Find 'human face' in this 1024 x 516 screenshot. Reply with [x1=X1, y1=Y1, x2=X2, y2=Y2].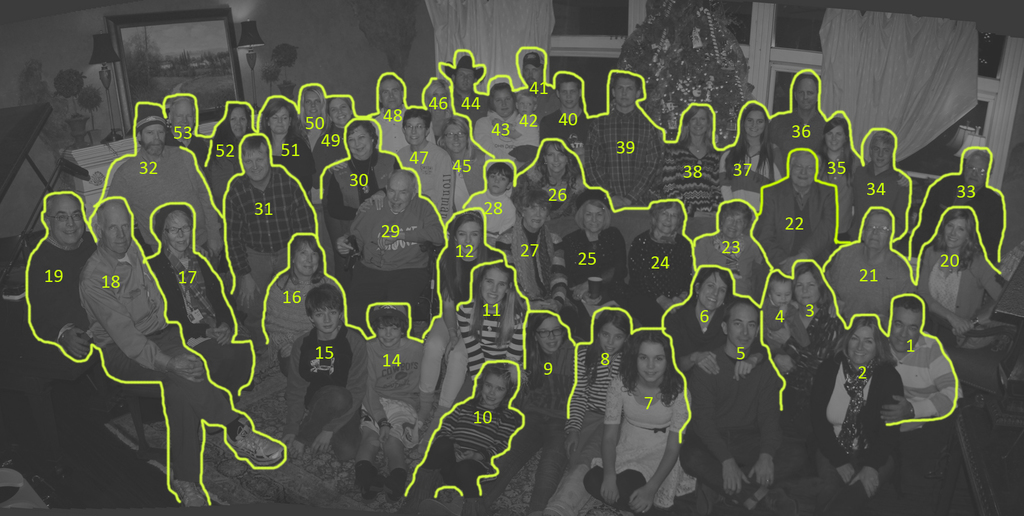
[x1=484, y1=374, x2=512, y2=407].
